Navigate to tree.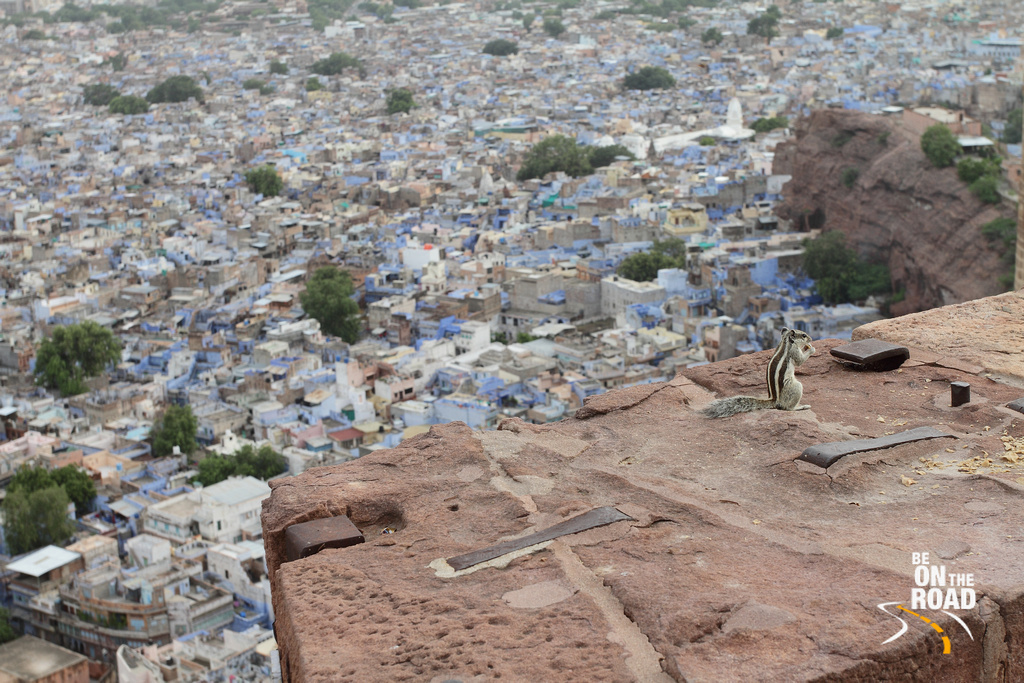
Navigation target: Rect(298, 264, 373, 345).
